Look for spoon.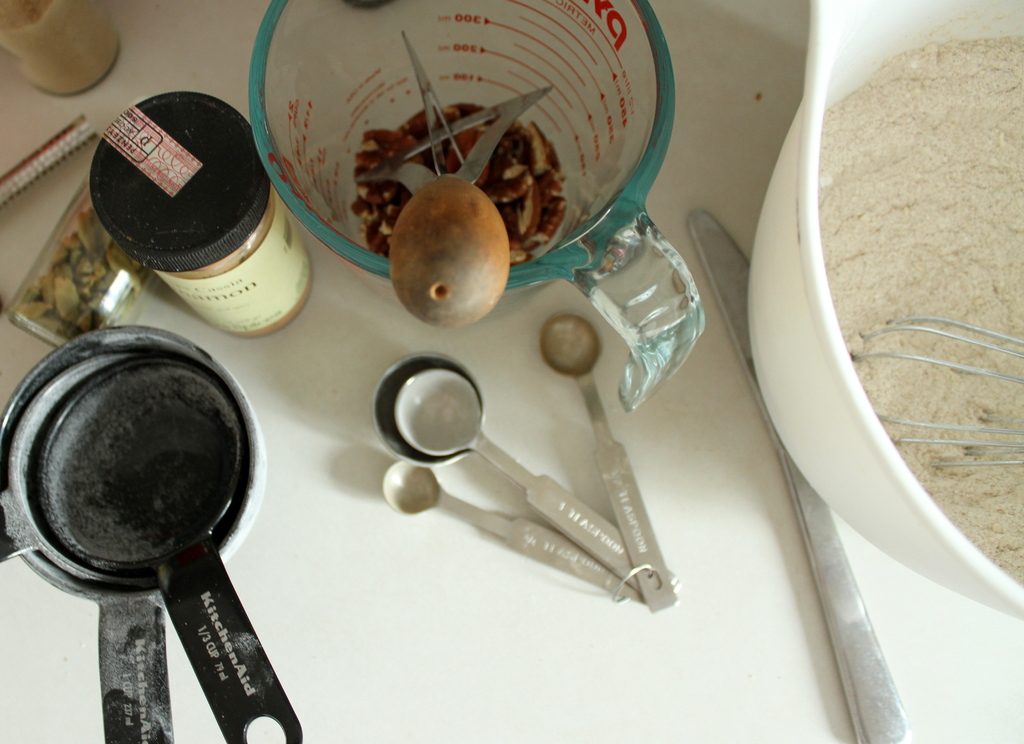
Found: left=0, top=352, right=154, bottom=588.
